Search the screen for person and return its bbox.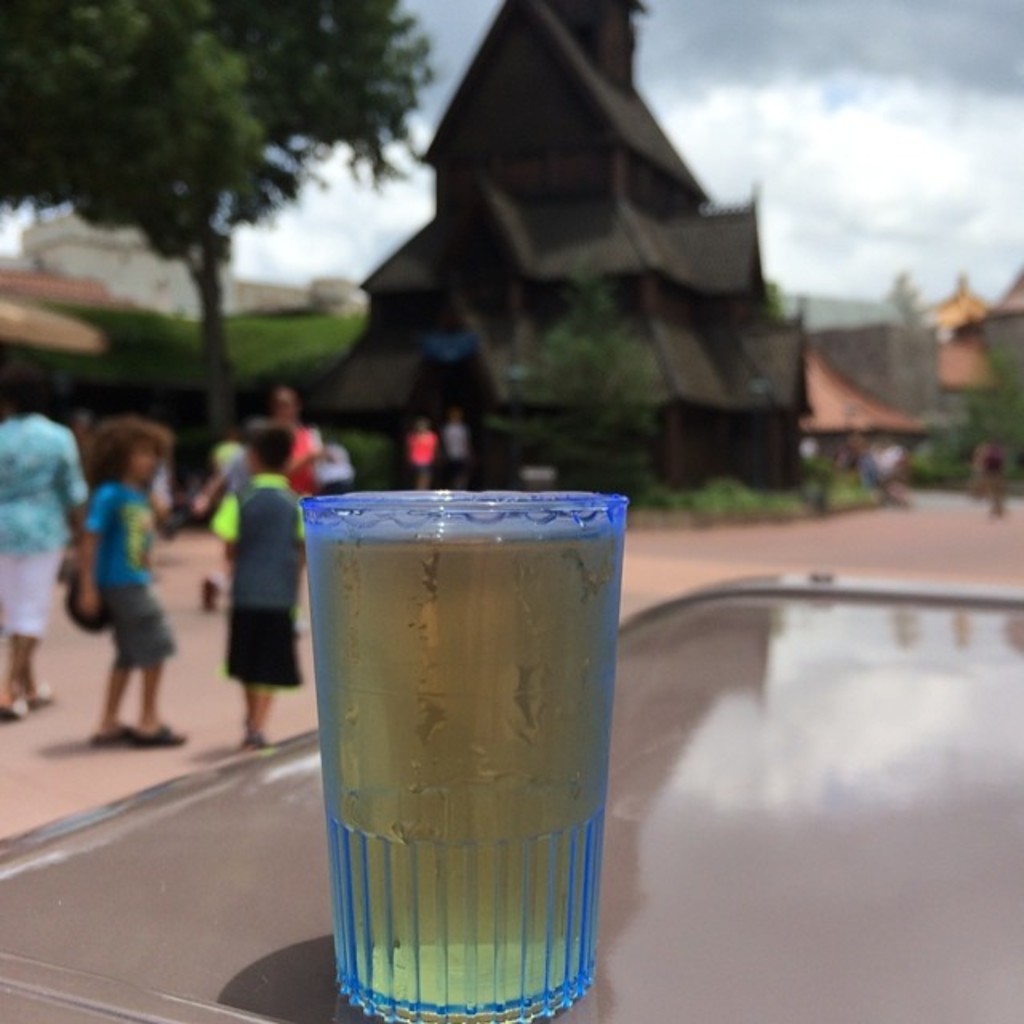
Found: 317 429 354 496.
